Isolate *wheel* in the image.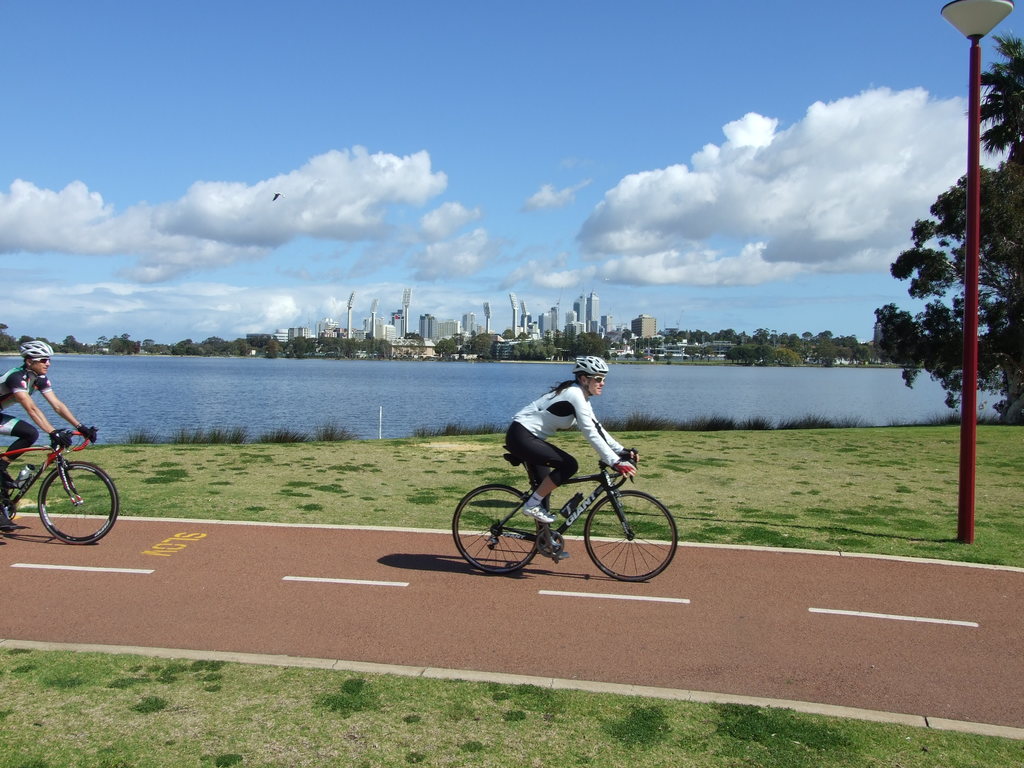
Isolated region: select_region(37, 460, 120, 546).
